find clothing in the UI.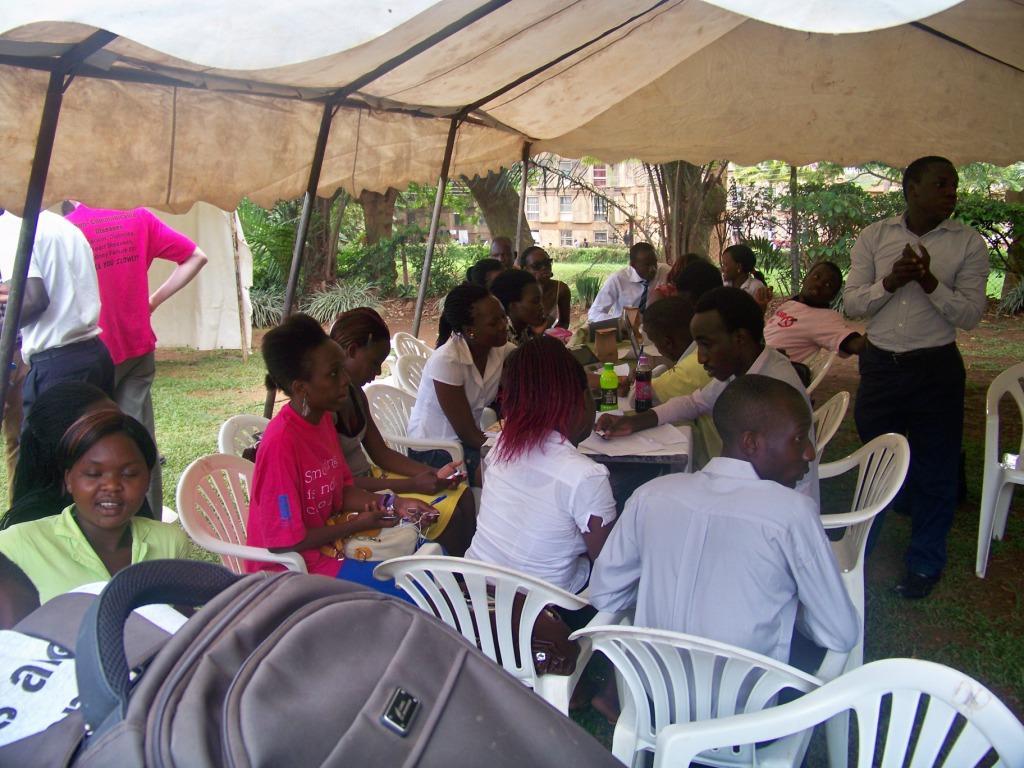
UI element at crop(646, 343, 823, 507).
